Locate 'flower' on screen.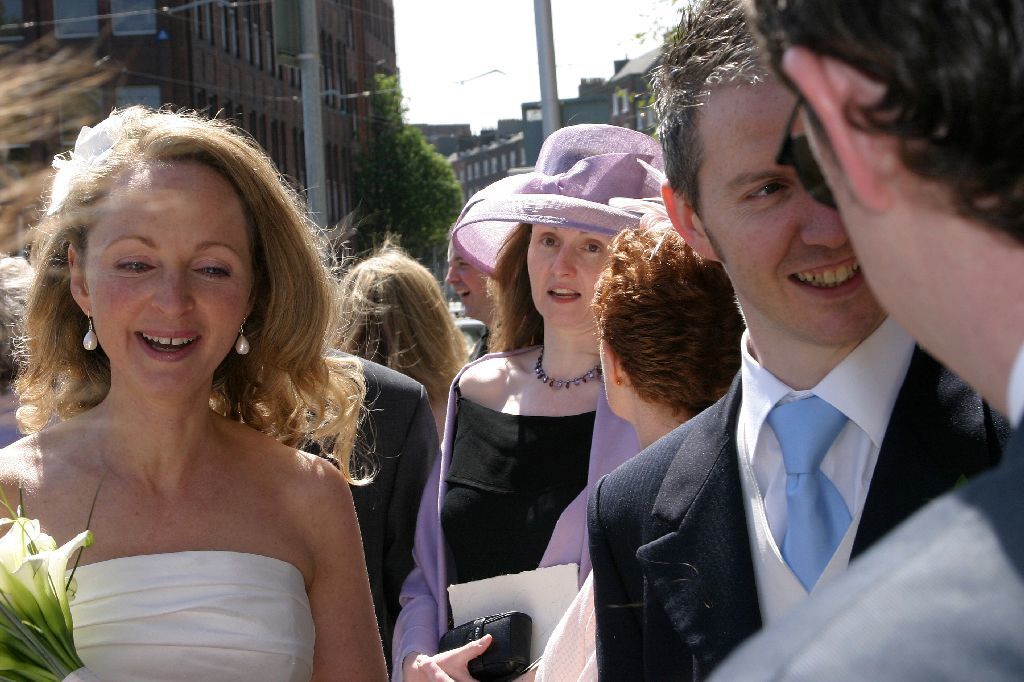
On screen at pyautogui.locateOnScreen(44, 529, 91, 605).
